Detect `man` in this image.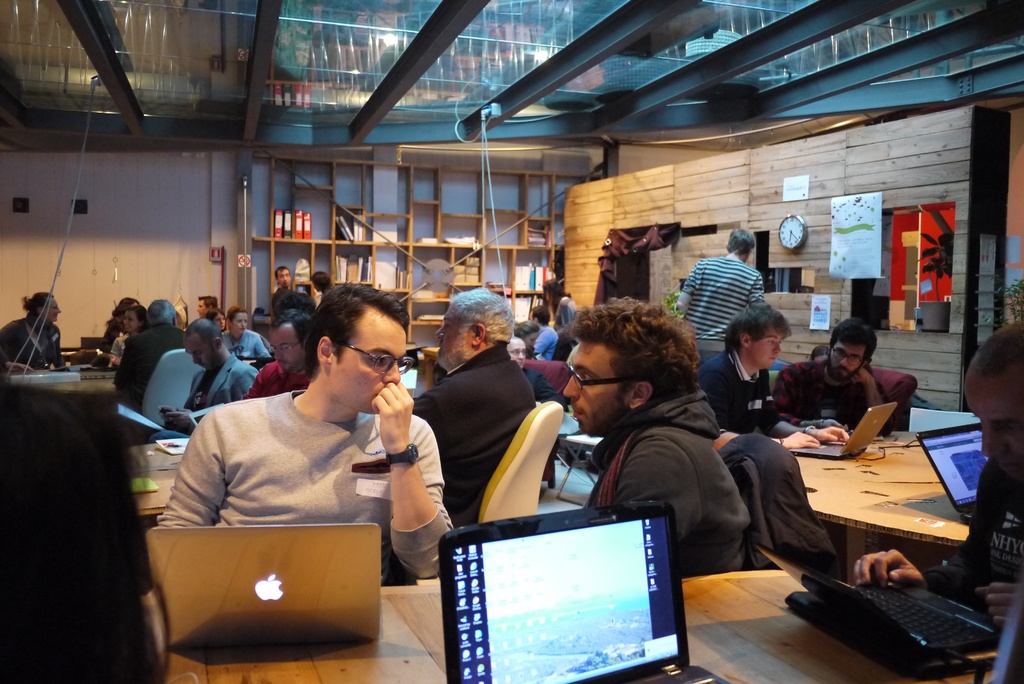
Detection: {"left": 415, "top": 284, "right": 538, "bottom": 525}.
